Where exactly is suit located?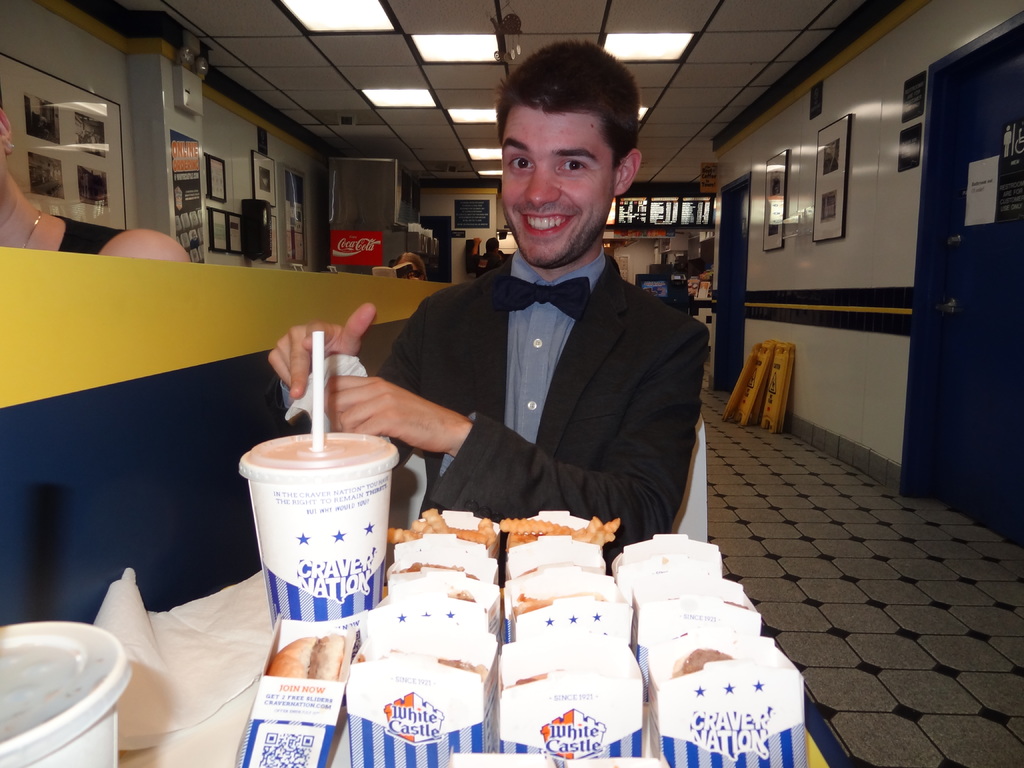
Its bounding box is locate(382, 92, 700, 621).
